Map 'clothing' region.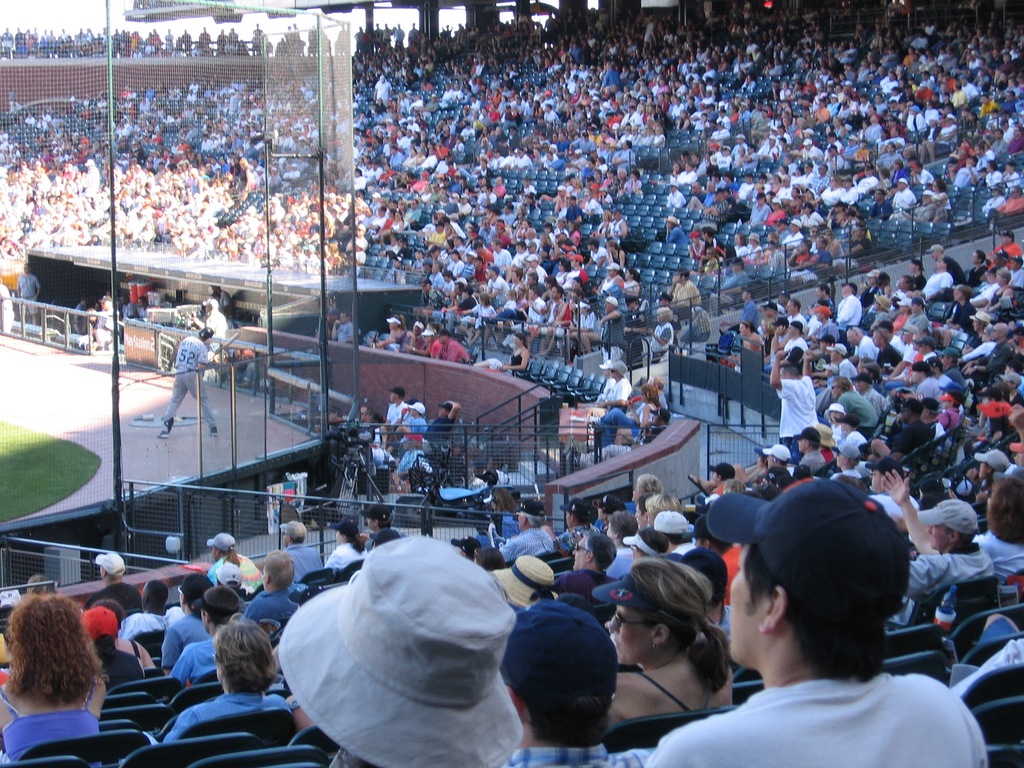
Mapped to select_region(1009, 264, 1023, 294).
